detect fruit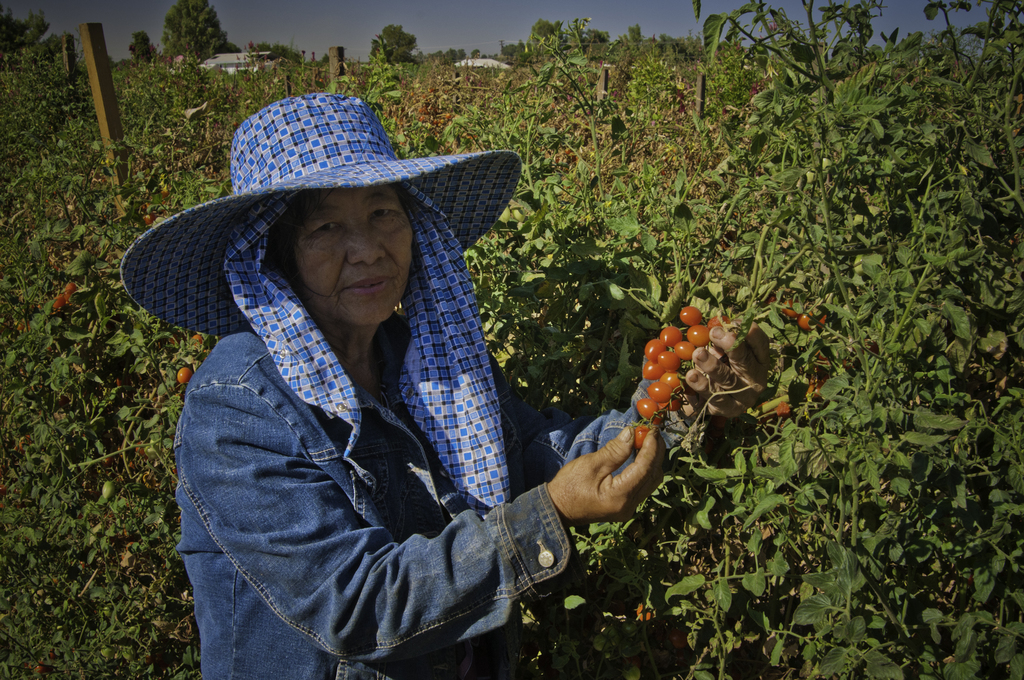
bbox=(659, 323, 681, 346)
